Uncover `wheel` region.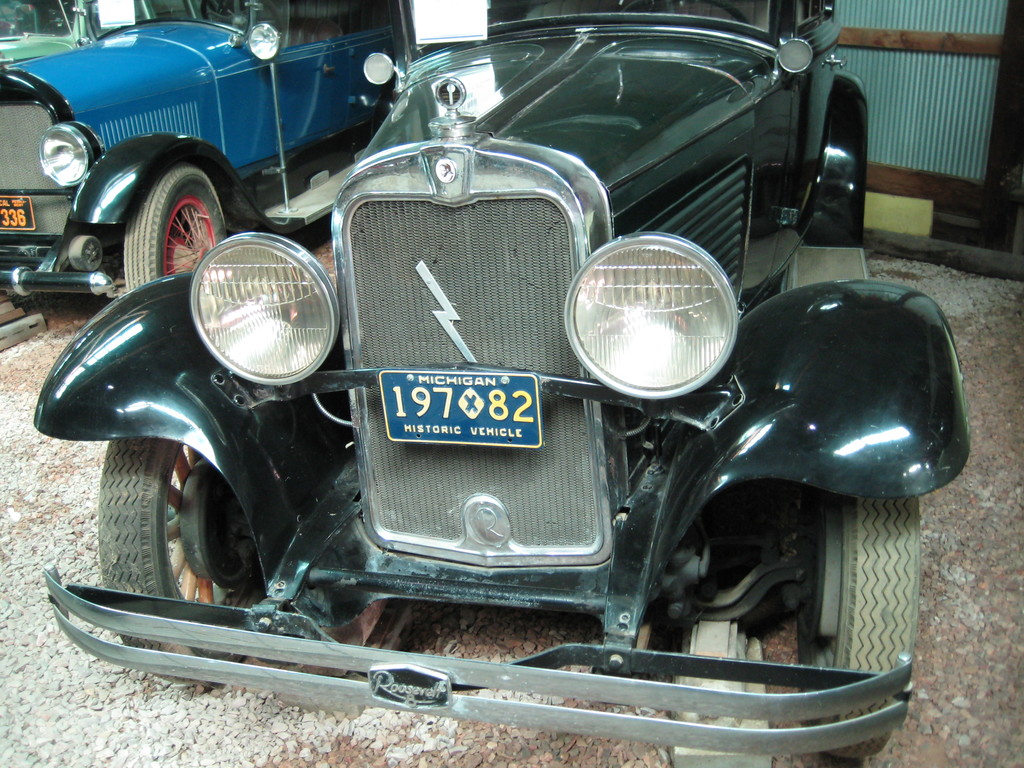
Uncovered: 819 486 918 762.
